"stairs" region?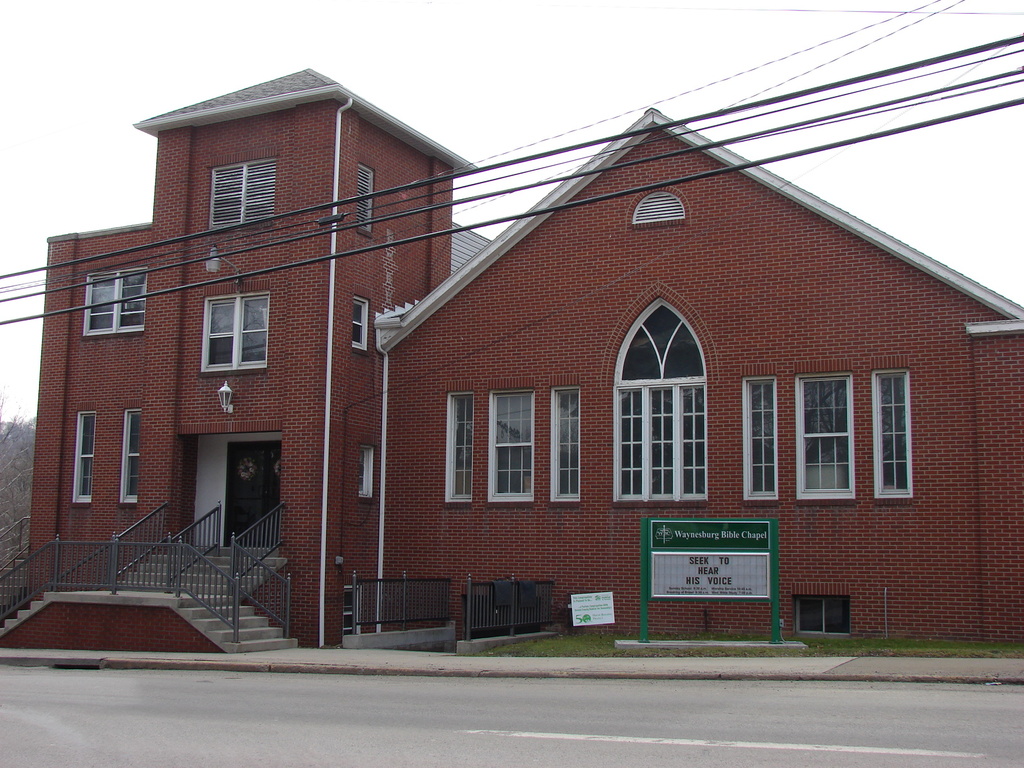
{"x1": 0, "y1": 591, "x2": 57, "y2": 642}
